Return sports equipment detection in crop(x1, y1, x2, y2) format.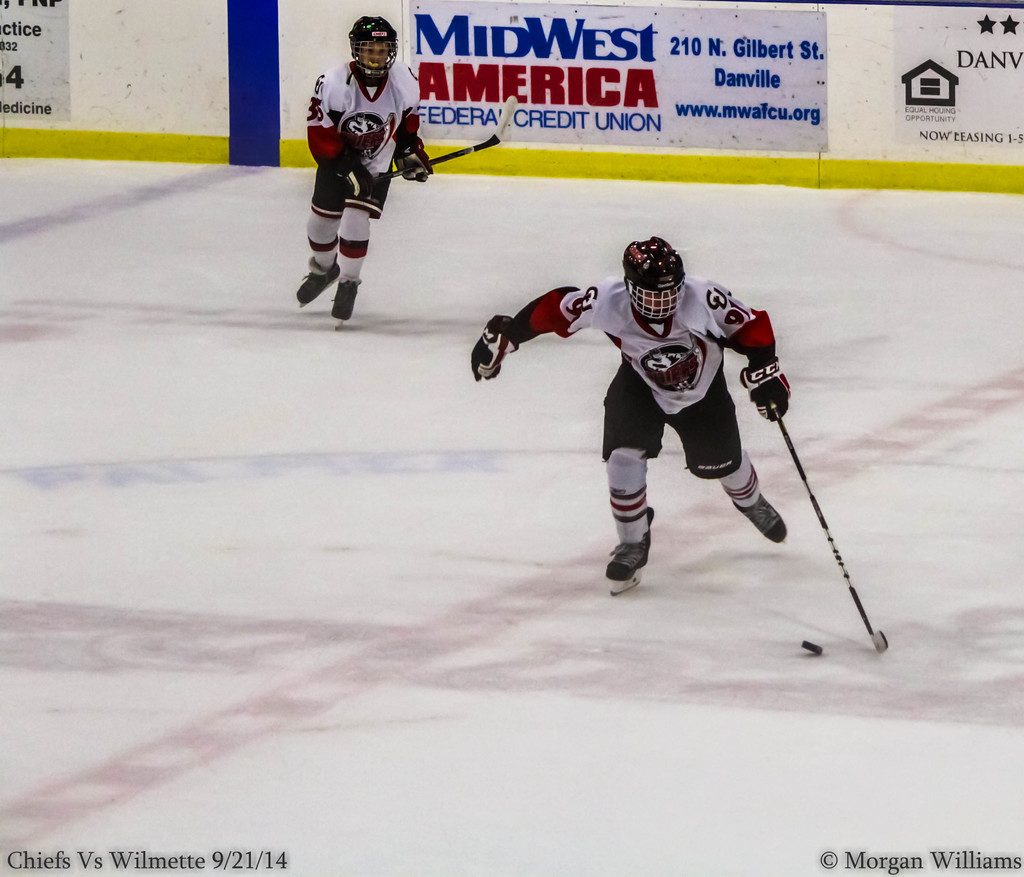
crop(604, 511, 650, 597).
